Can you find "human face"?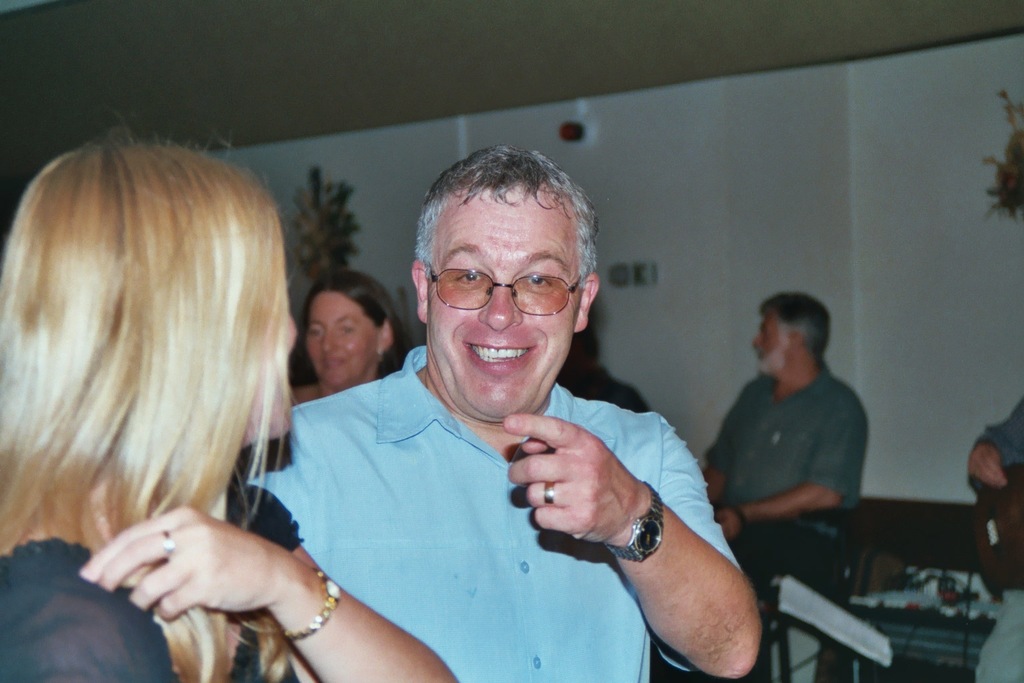
Yes, bounding box: 304,292,381,391.
